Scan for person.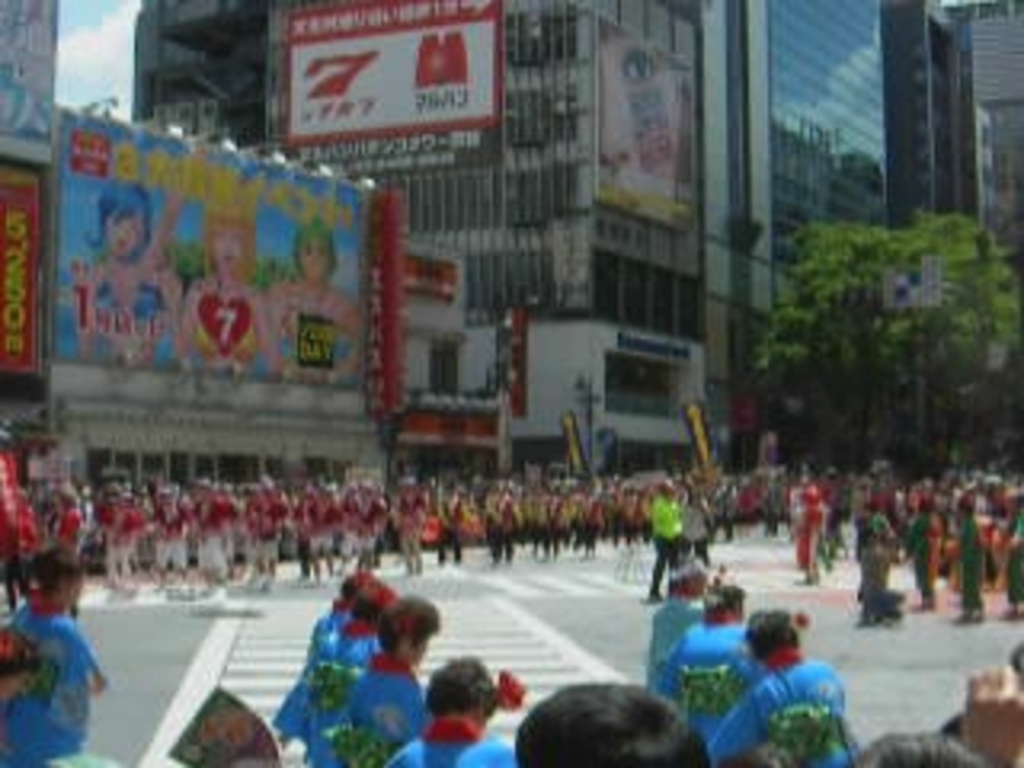
Scan result: [707,605,851,765].
